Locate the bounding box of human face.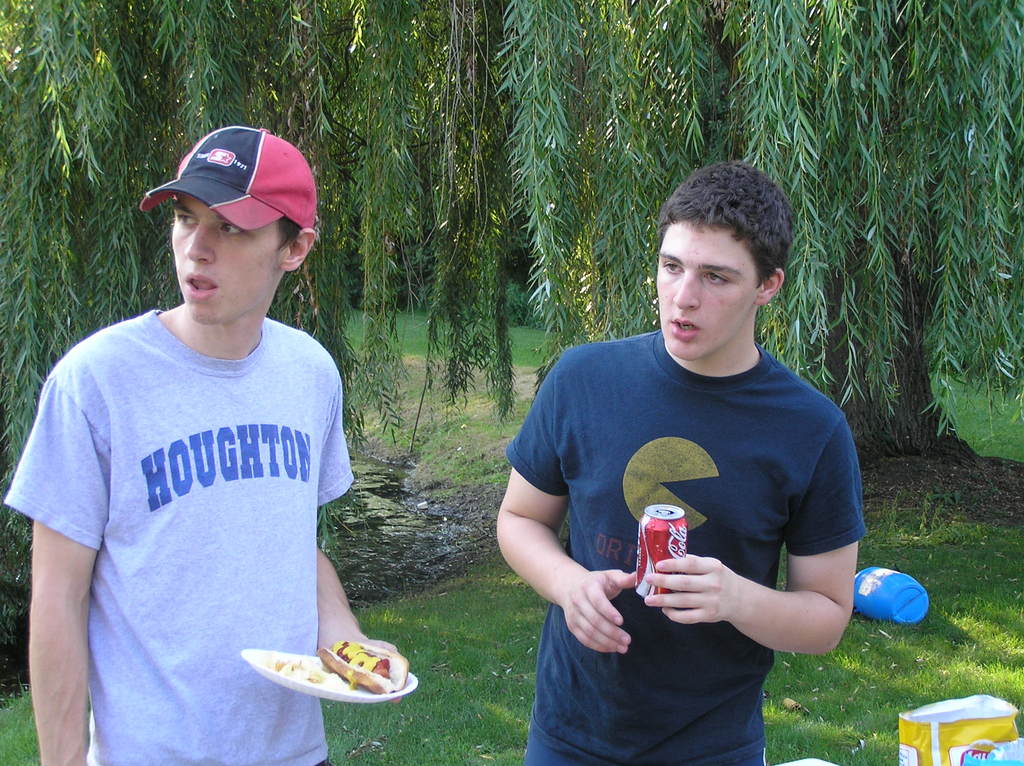
Bounding box: {"x1": 170, "y1": 196, "x2": 287, "y2": 327}.
